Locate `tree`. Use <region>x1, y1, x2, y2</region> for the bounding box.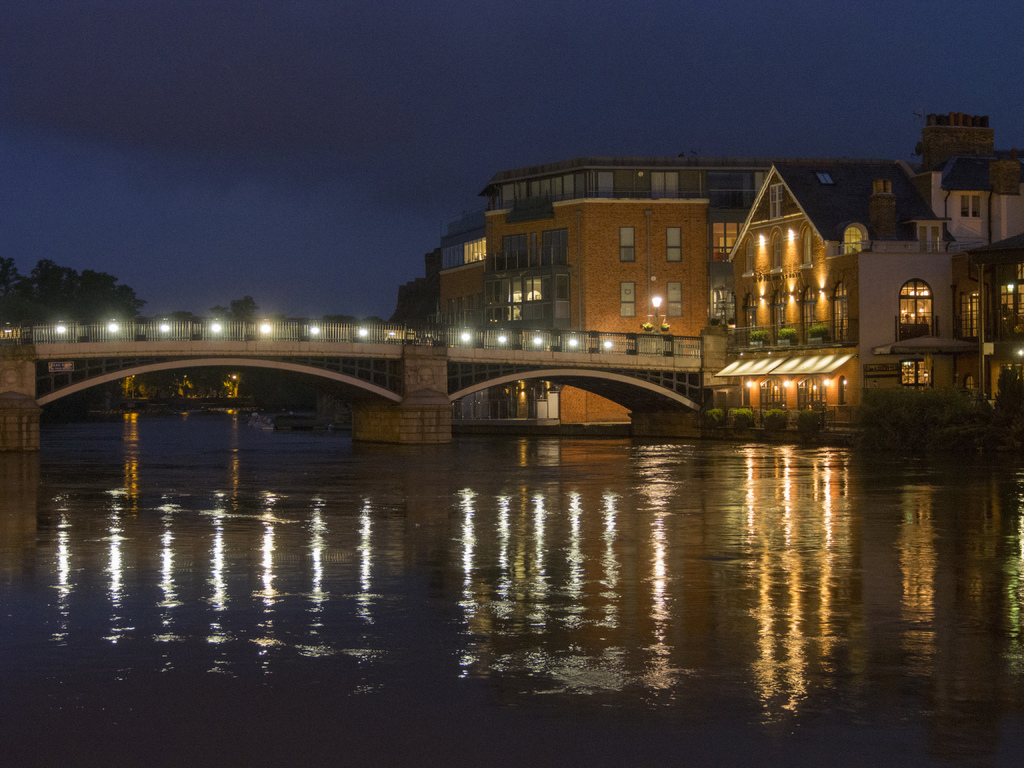
<region>0, 260, 20, 324</region>.
